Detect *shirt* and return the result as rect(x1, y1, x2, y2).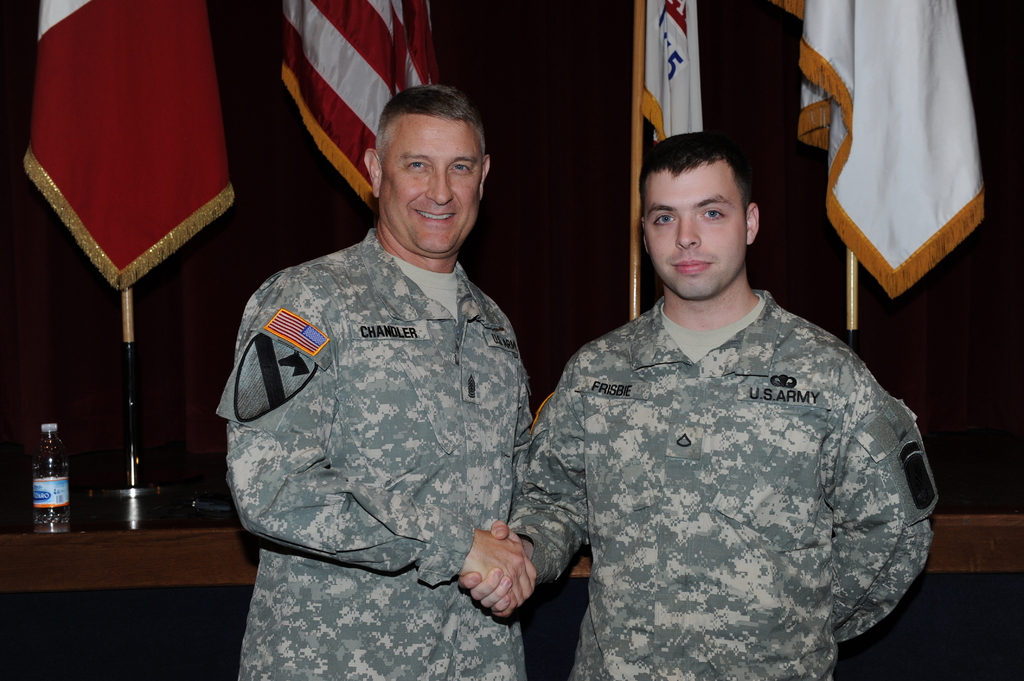
rect(220, 229, 531, 676).
